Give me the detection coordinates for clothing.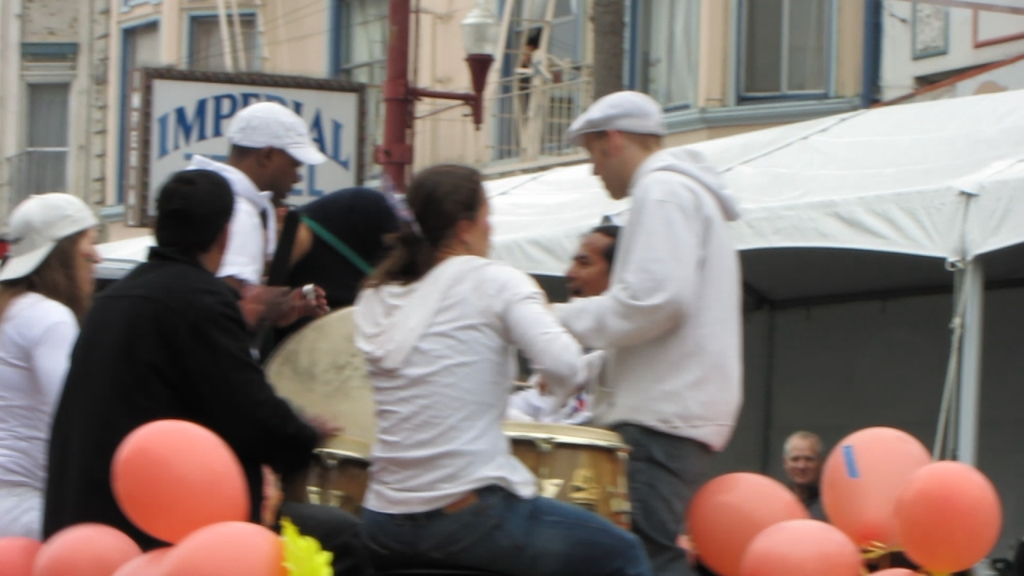
[left=40, top=242, right=318, bottom=551].
